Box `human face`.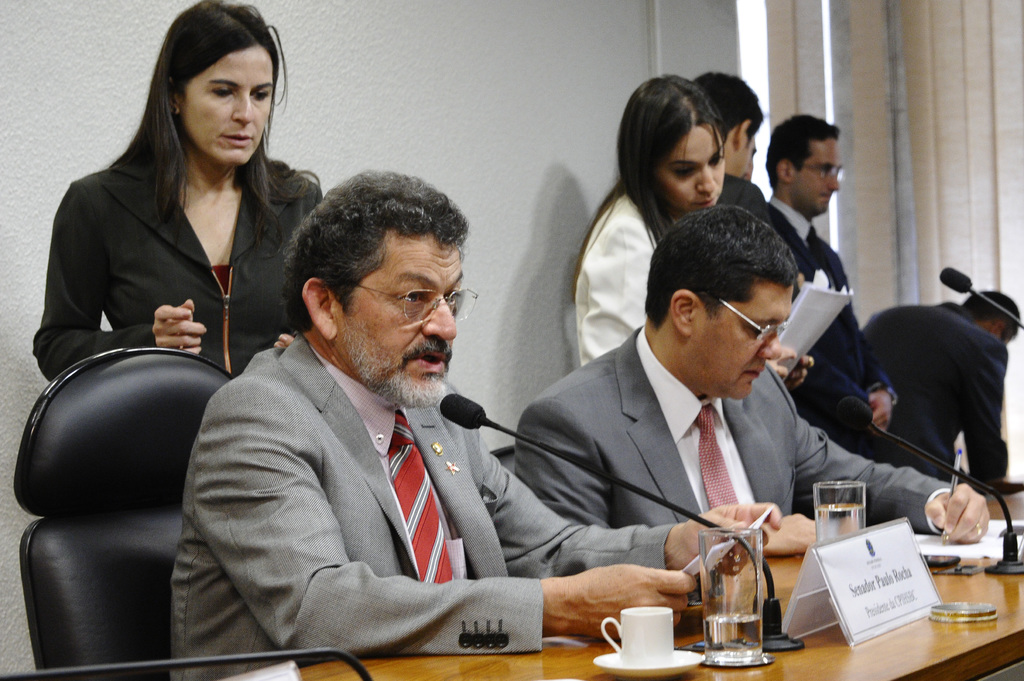
x1=175 y1=42 x2=274 y2=159.
